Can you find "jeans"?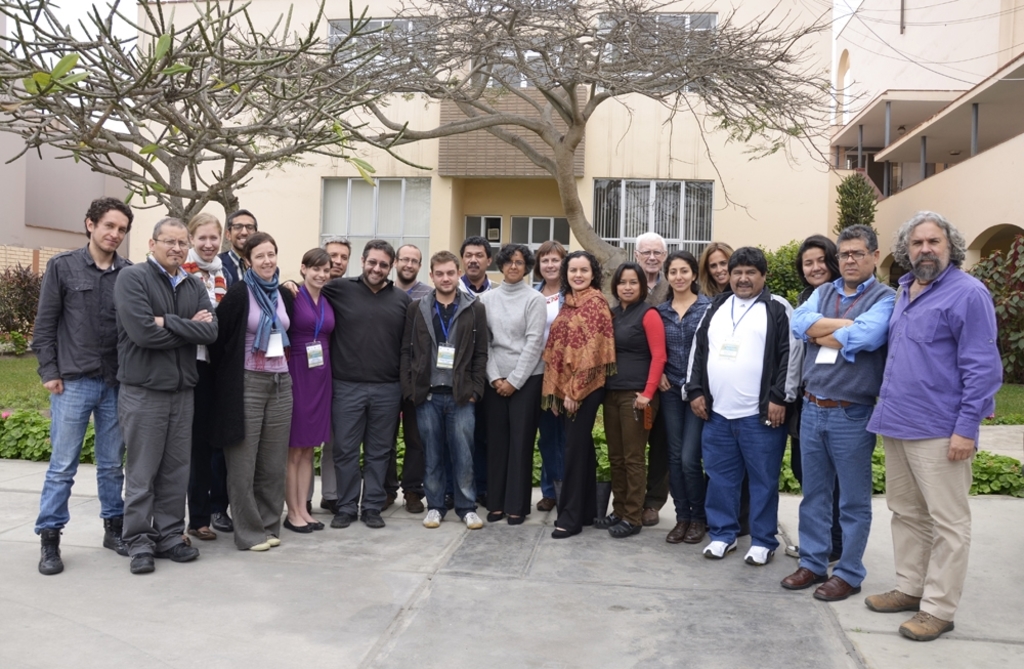
Yes, bounding box: [545, 411, 563, 503].
